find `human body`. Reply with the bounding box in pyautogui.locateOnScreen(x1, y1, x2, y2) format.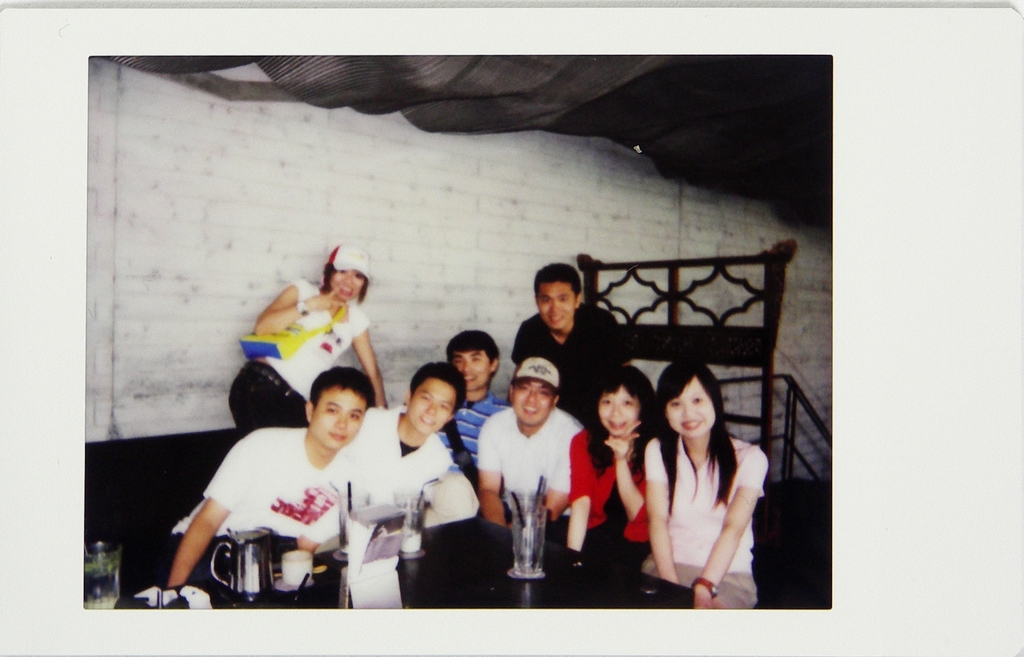
pyautogui.locateOnScreen(148, 364, 373, 603).
